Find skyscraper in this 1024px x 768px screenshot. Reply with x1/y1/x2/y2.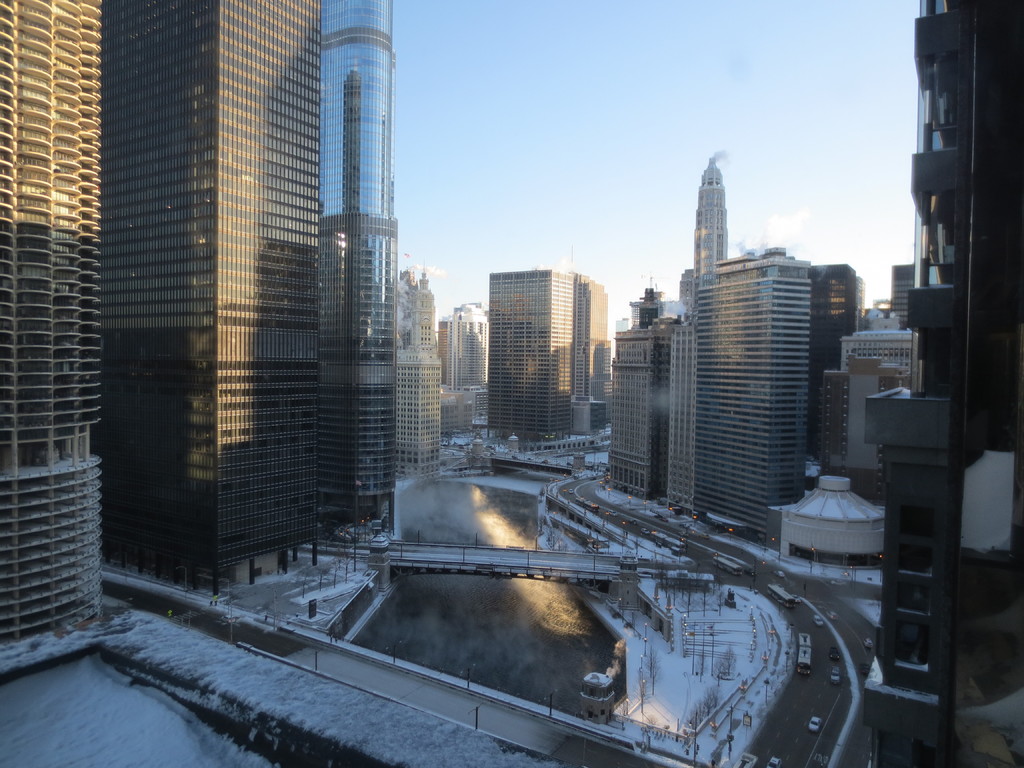
572/268/619/424.
